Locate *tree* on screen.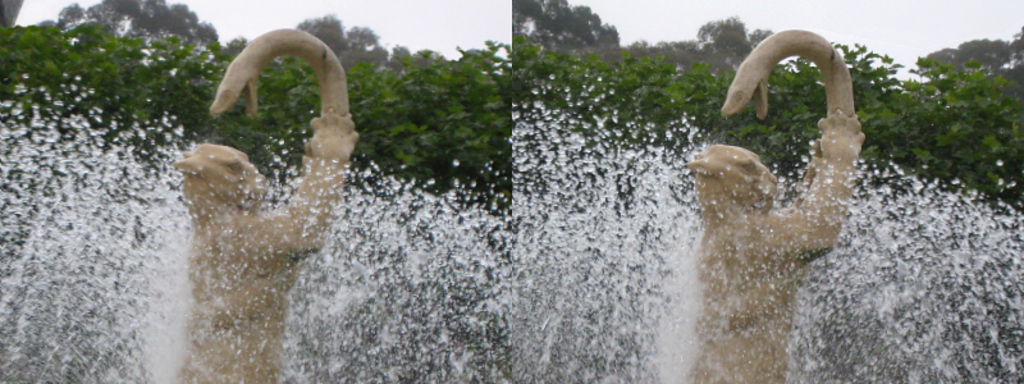
On screen at rect(60, 5, 78, 22).
